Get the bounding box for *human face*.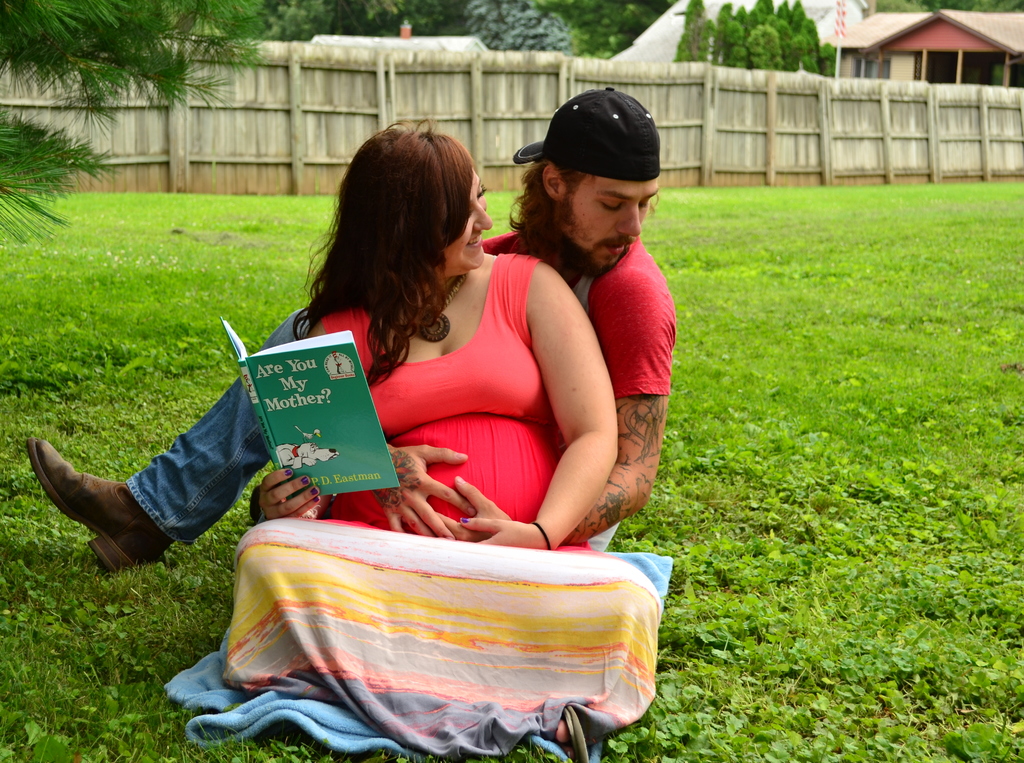
440/161/492/277.
